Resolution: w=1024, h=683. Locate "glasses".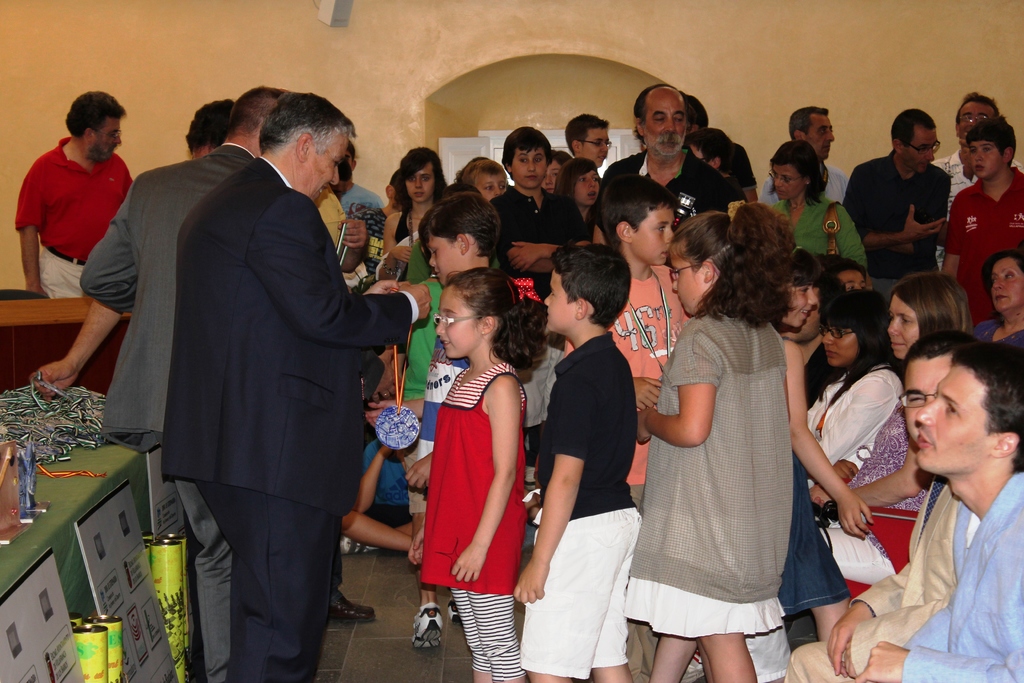
[819, 325, 854, 340].
